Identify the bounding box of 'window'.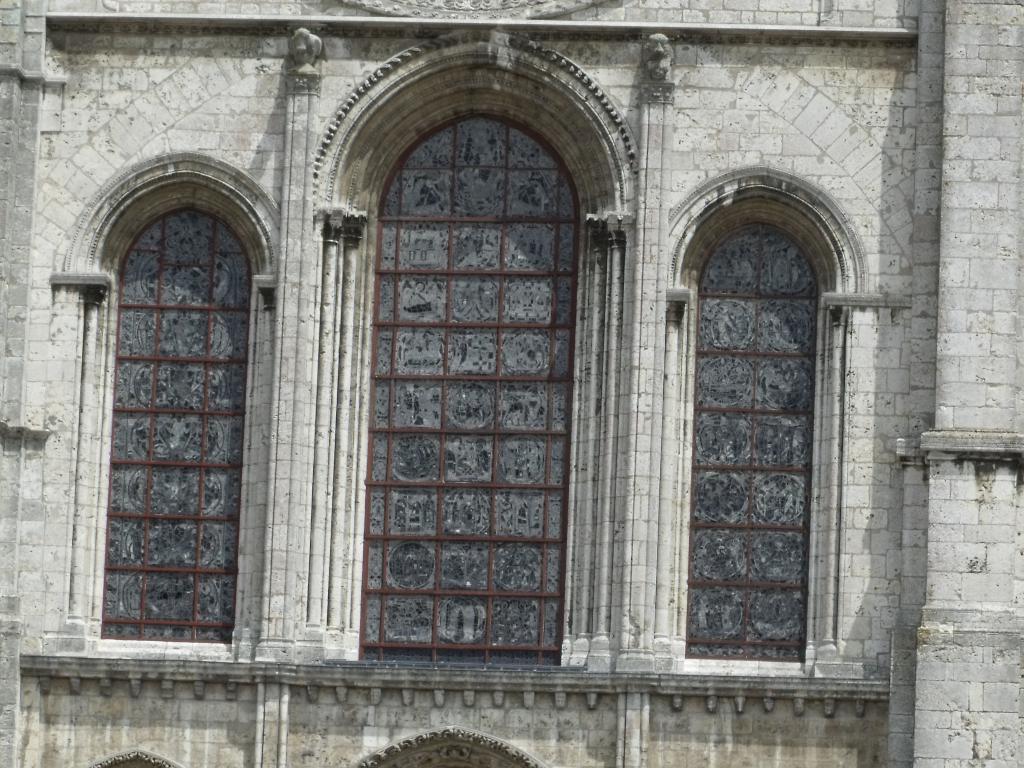
bbox(95, 188, 262, 647).
